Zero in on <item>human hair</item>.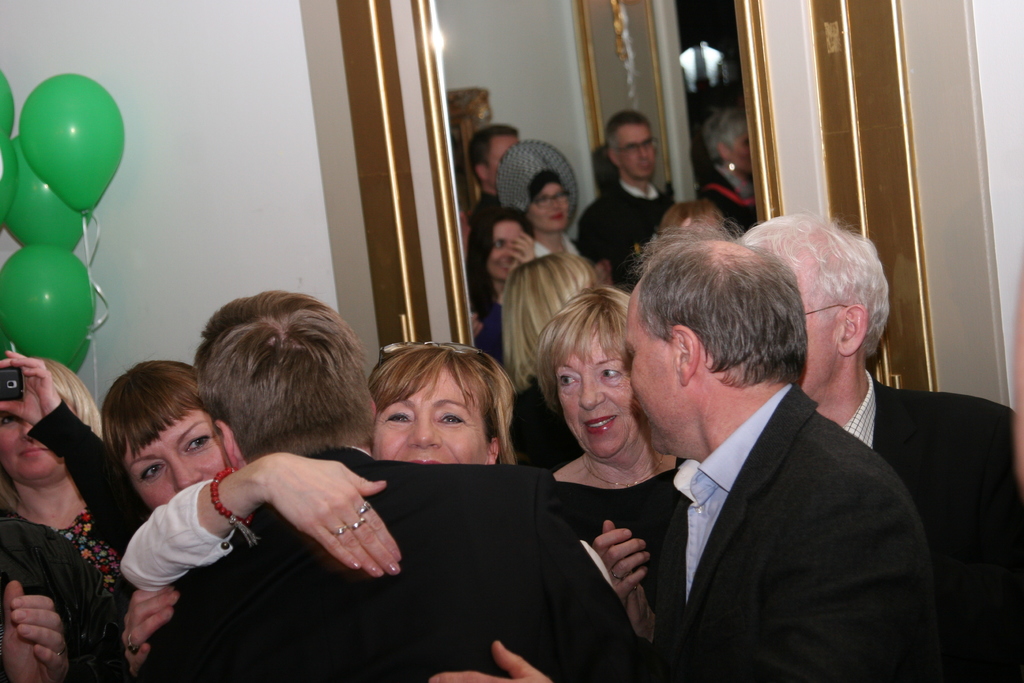
Zeroed in: locate(102, 360, 205, 466).
